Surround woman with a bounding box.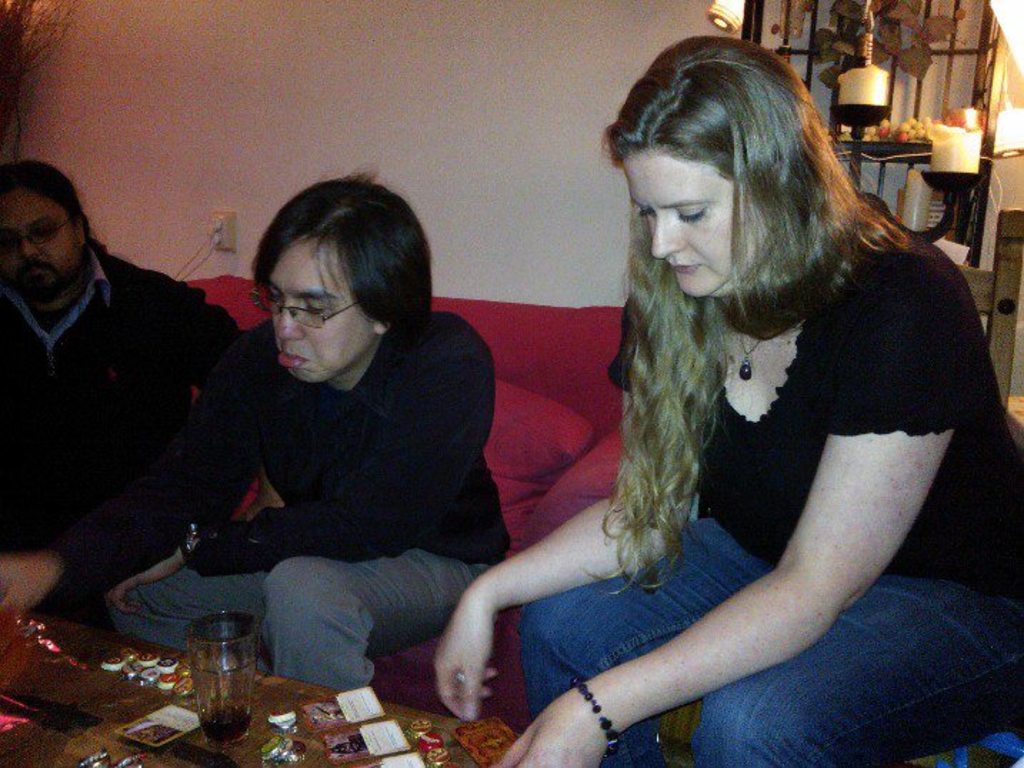
bbox=(446, 37, 1007, 765).
